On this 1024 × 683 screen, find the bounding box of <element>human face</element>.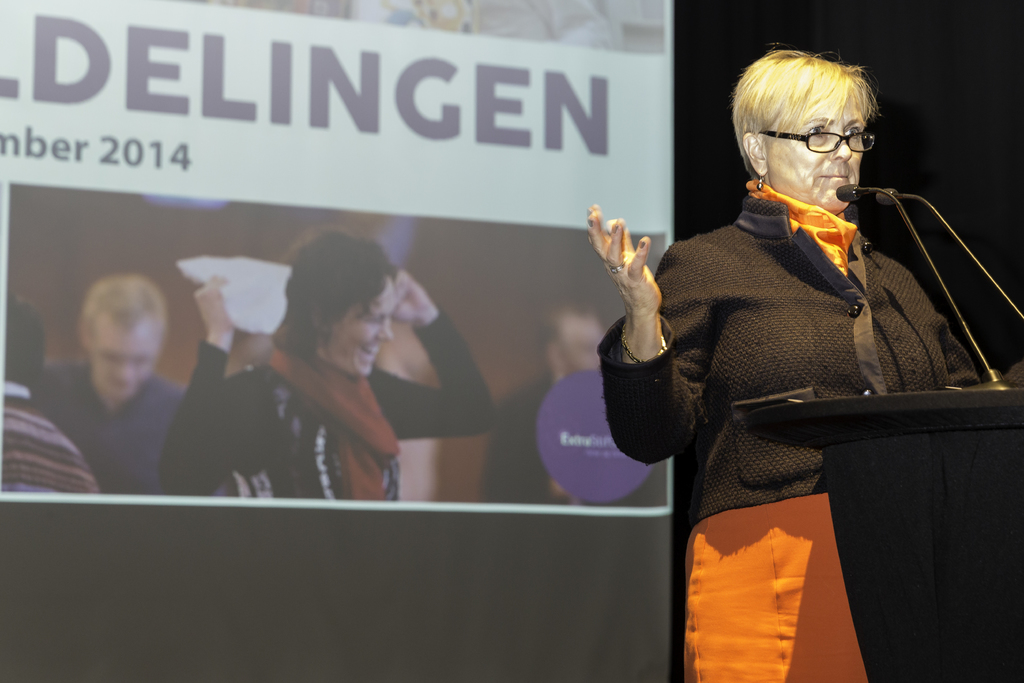
Bounding box: [left=767, top=85, right=877, bottom=204].
